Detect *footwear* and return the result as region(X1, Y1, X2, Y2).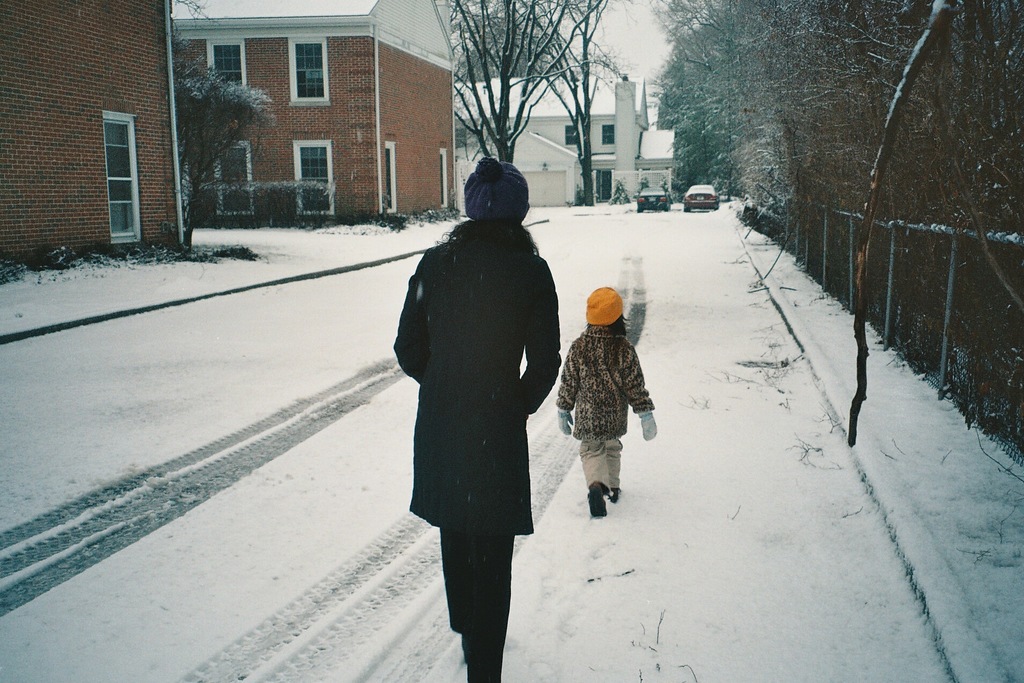
region(588, 480, 609, 516).
